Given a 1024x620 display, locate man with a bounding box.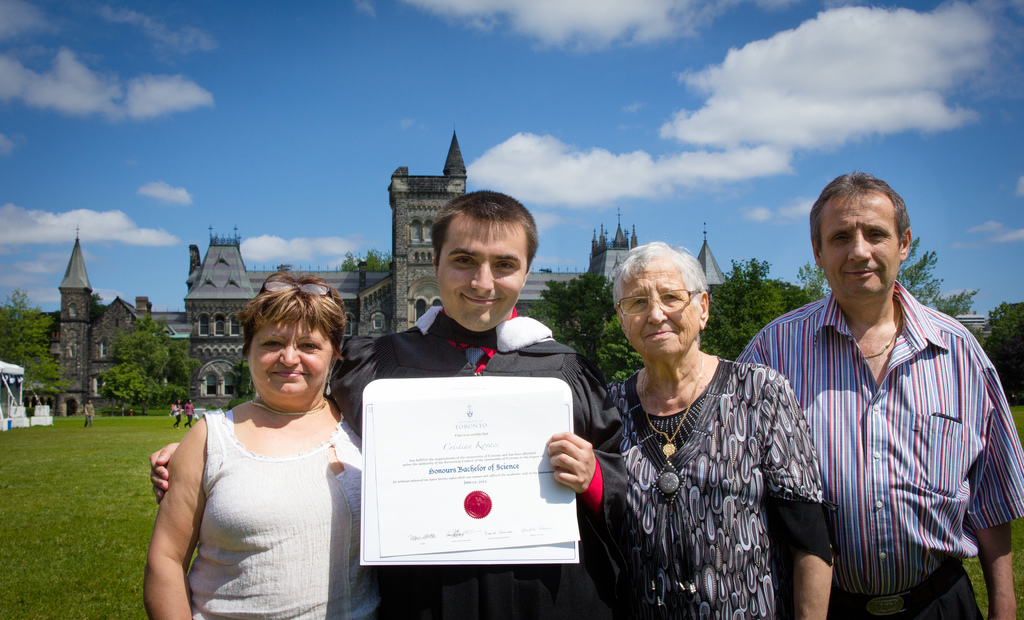
Located: region(82, 393, 96, 429).
